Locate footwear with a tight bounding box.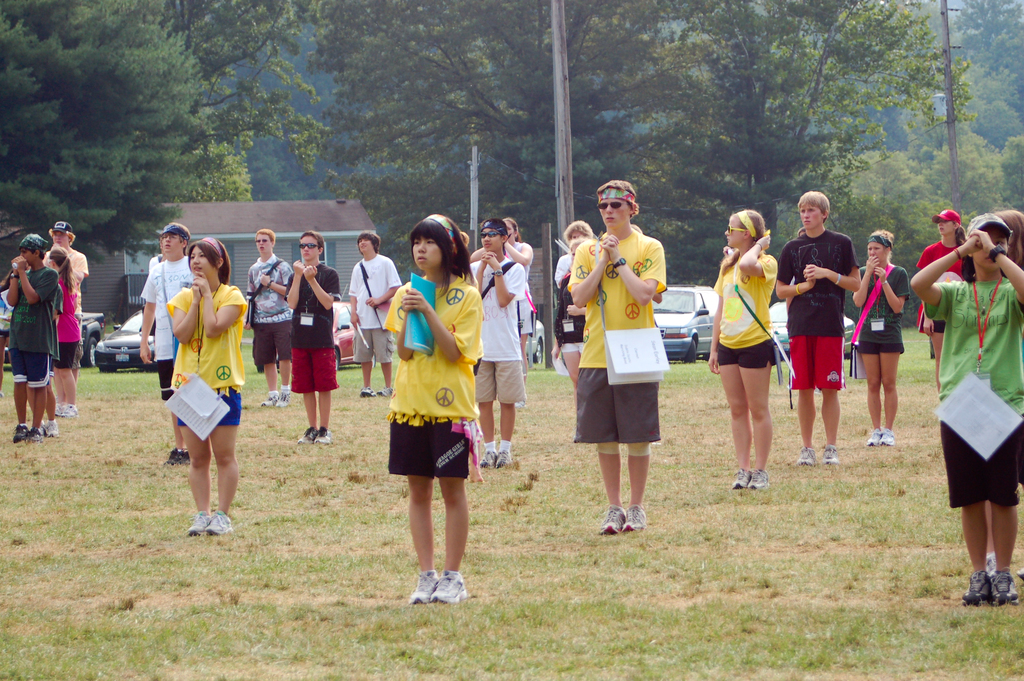
detection(869, 427, 895, 446).
